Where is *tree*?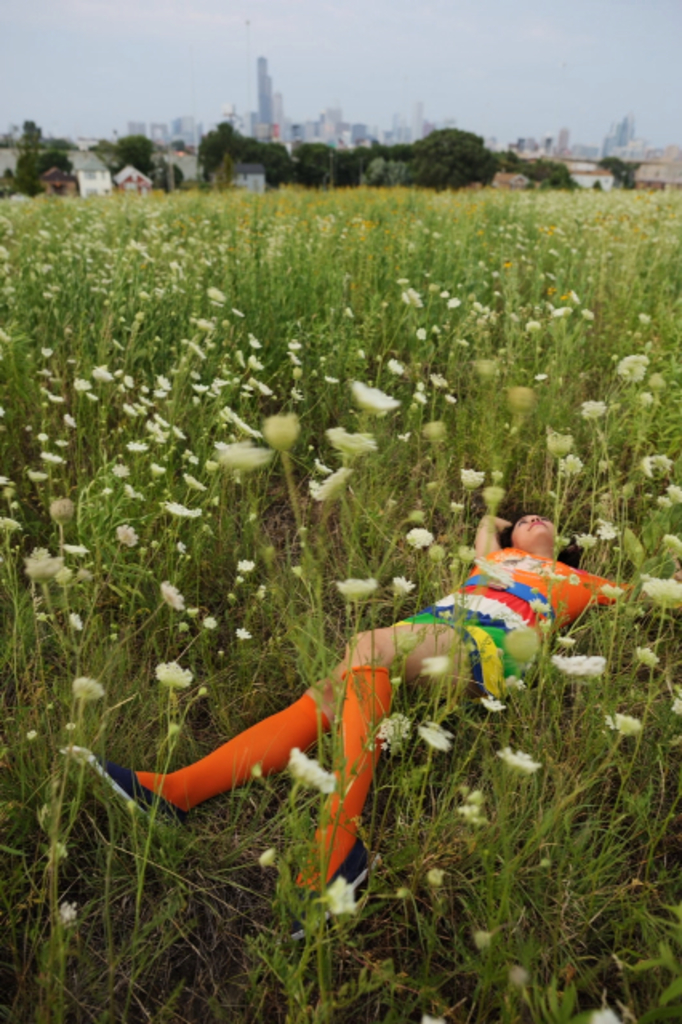
194/134/290/189.
